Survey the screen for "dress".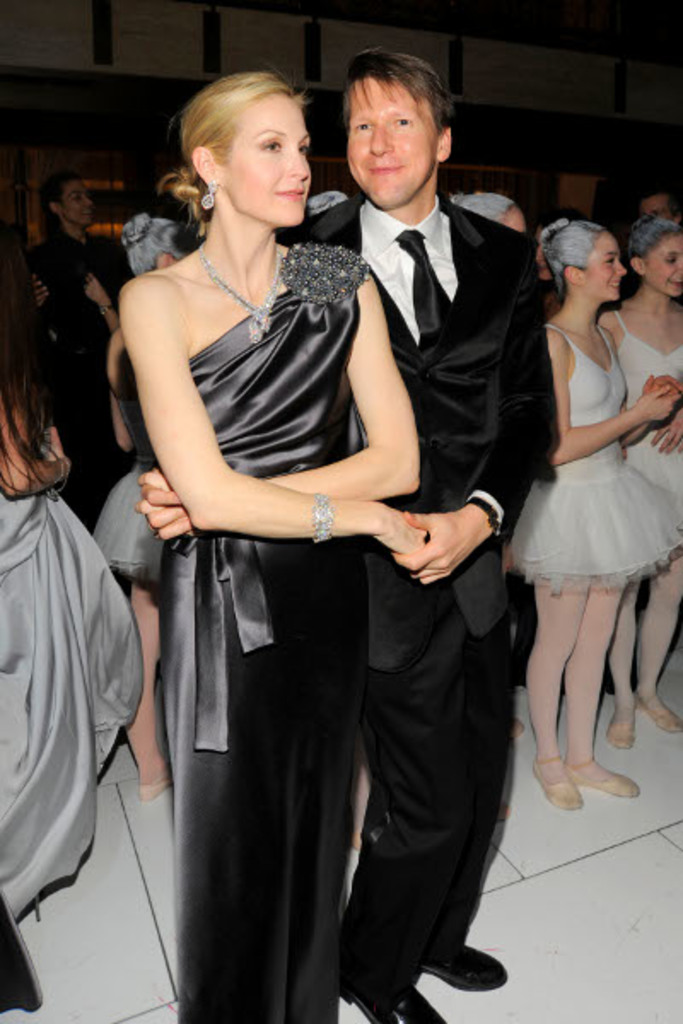
Survey found: [512,323,680,599].
